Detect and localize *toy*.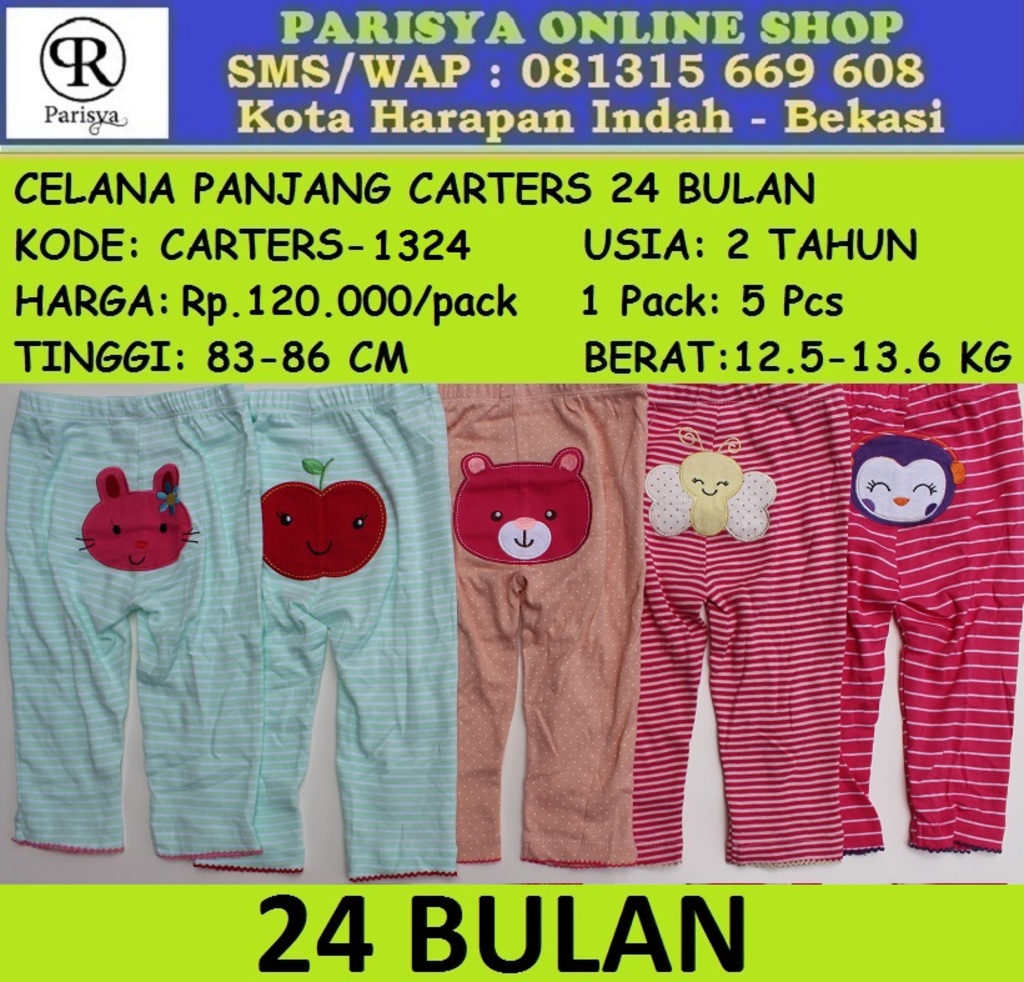
Localized at bbox=(849, 440, 953, 520).
